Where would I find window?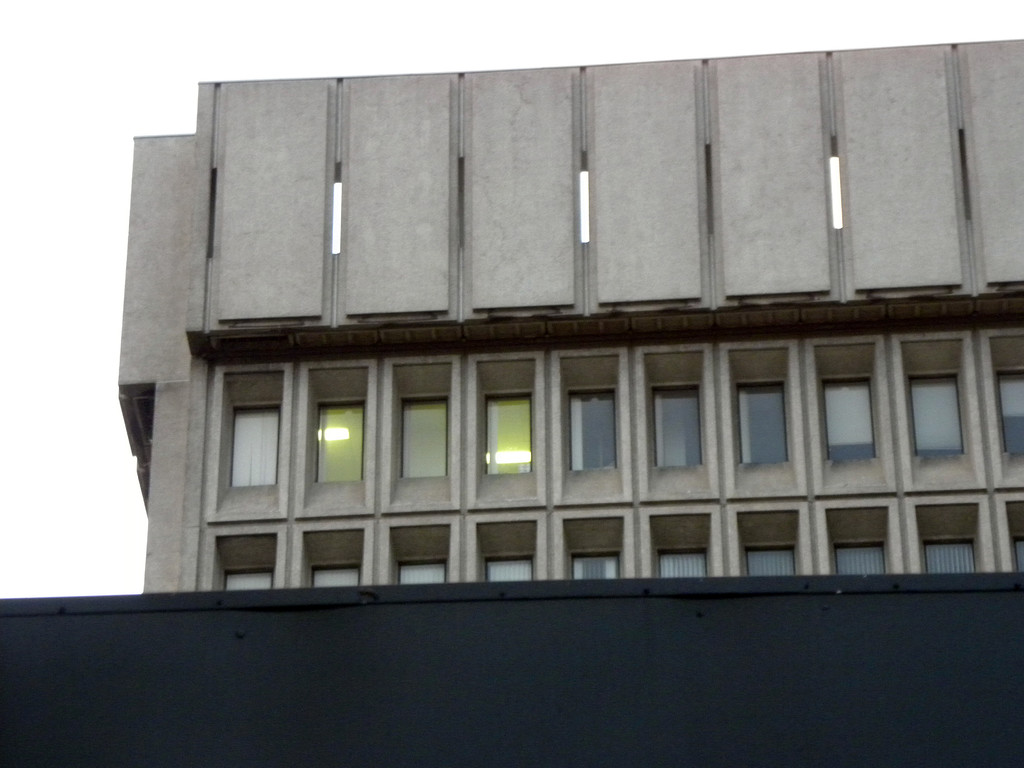
At [996, 359, 1023, 465].
